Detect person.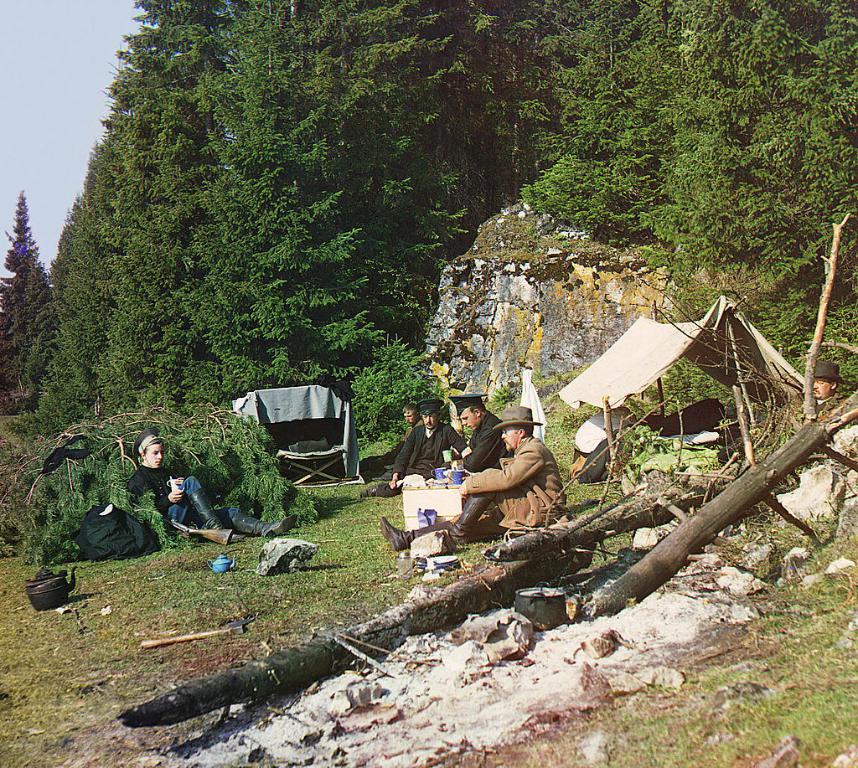
Detected at select_region(375, 399, 422, 480).
